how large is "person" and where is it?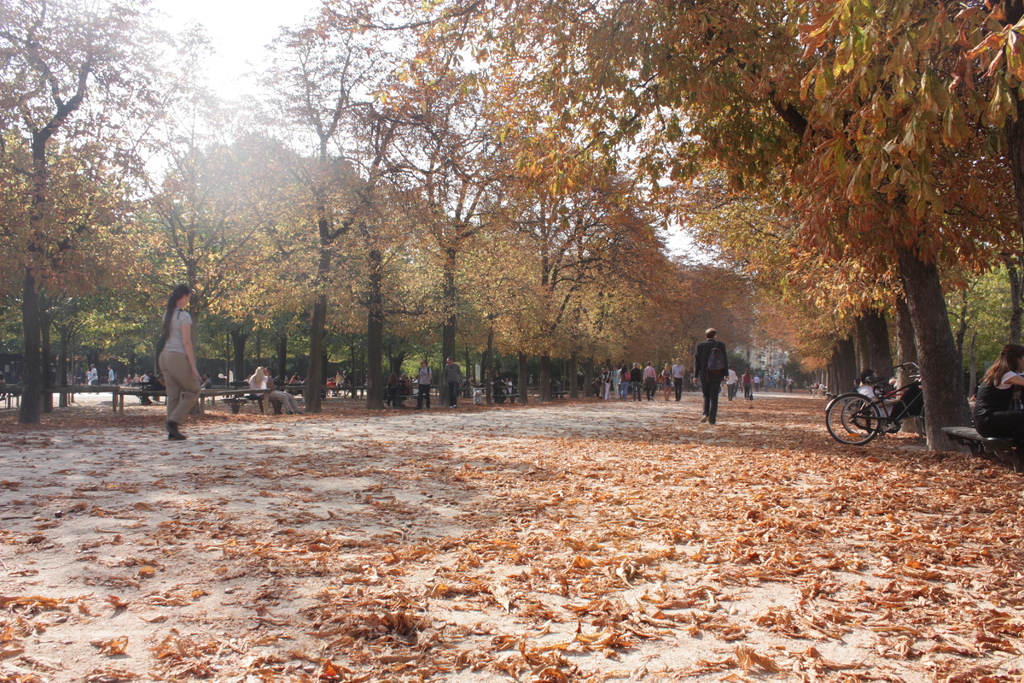
Bounding box: select_region(400, 371, 416, 400).
